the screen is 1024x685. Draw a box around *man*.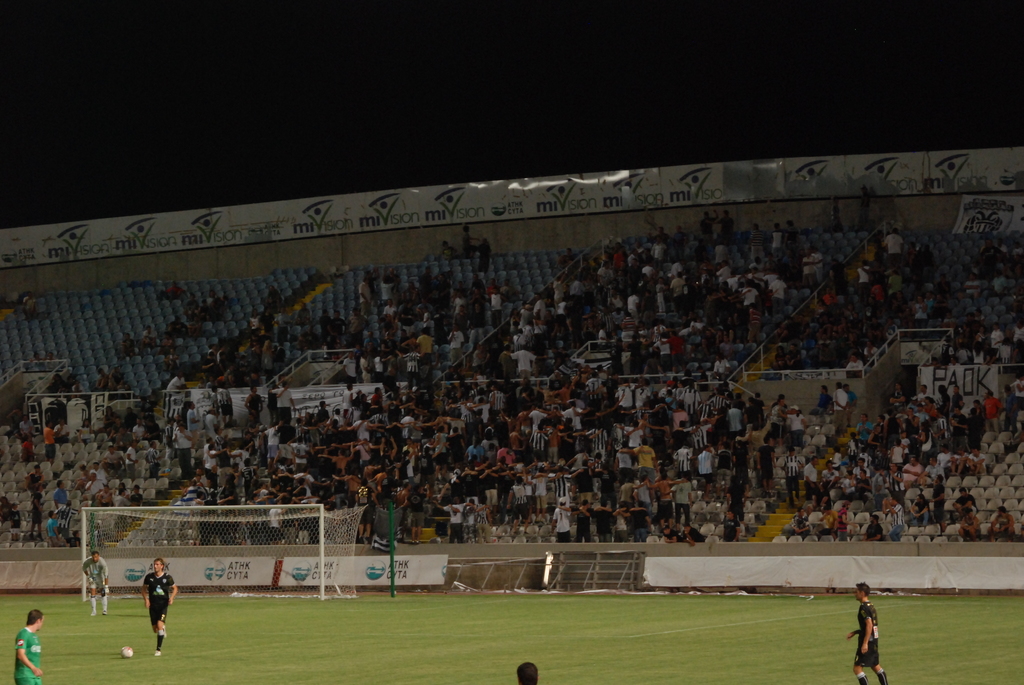
[16, 606, 44, 684].
